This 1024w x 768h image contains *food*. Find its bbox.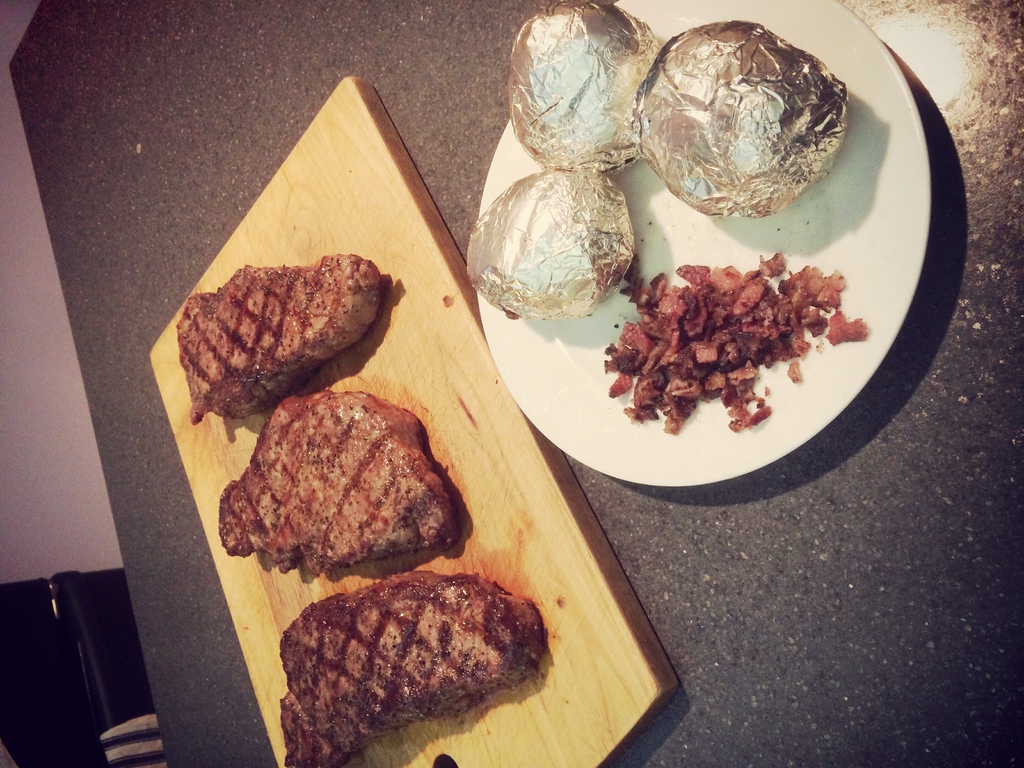
bbox(604, 252, 870, 434).
